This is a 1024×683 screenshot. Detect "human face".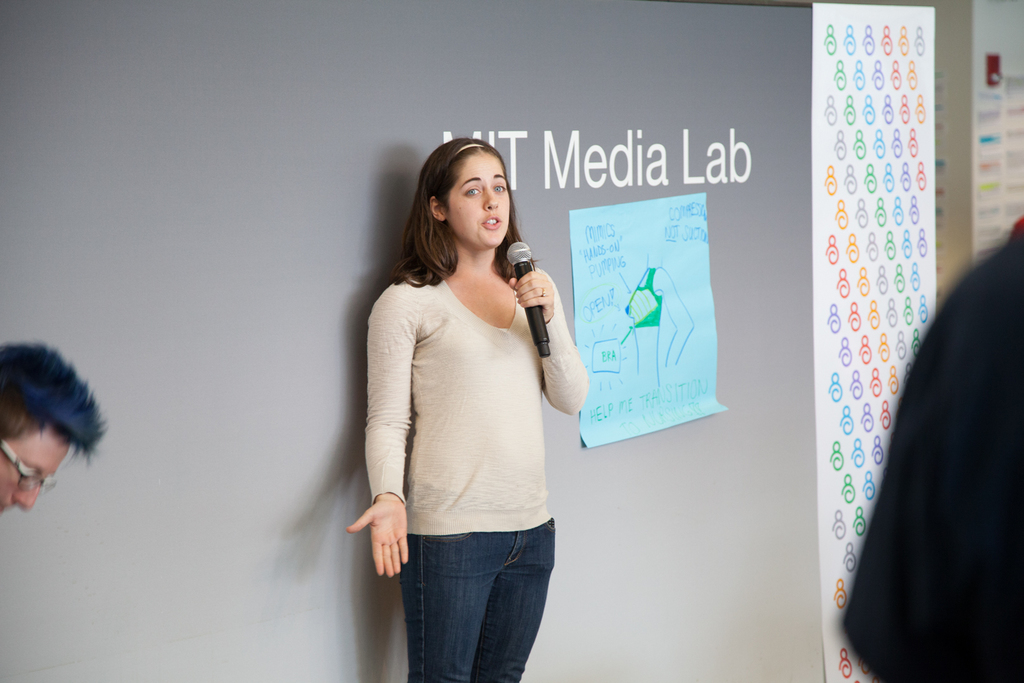
446/151/512/249.
